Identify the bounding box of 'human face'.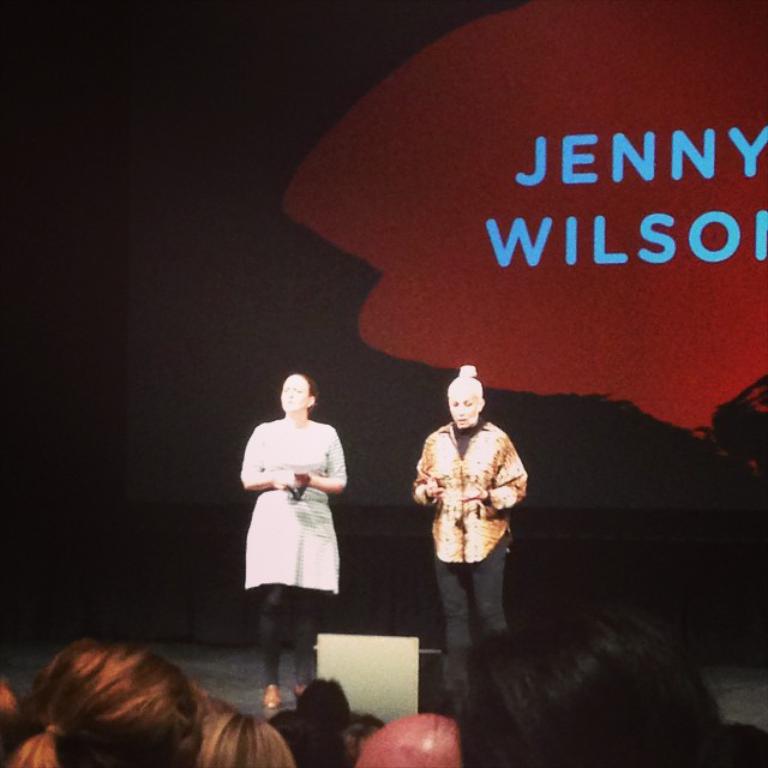
(x1=280, y1=377, x2=312, y2=414).
